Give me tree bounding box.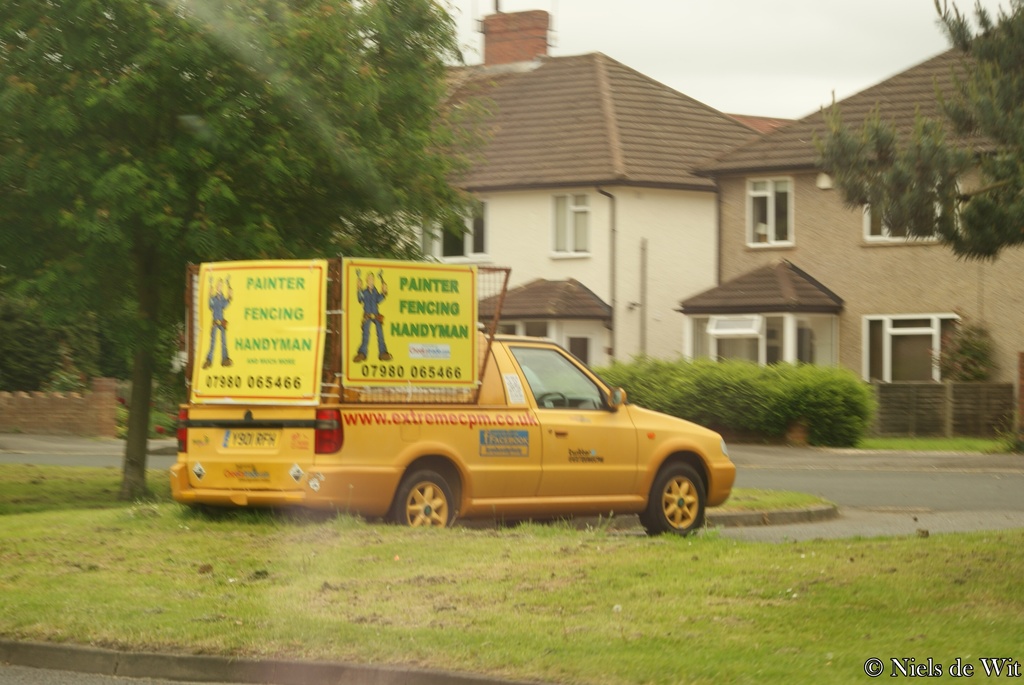
box=[804, 0, 1023, 259].
